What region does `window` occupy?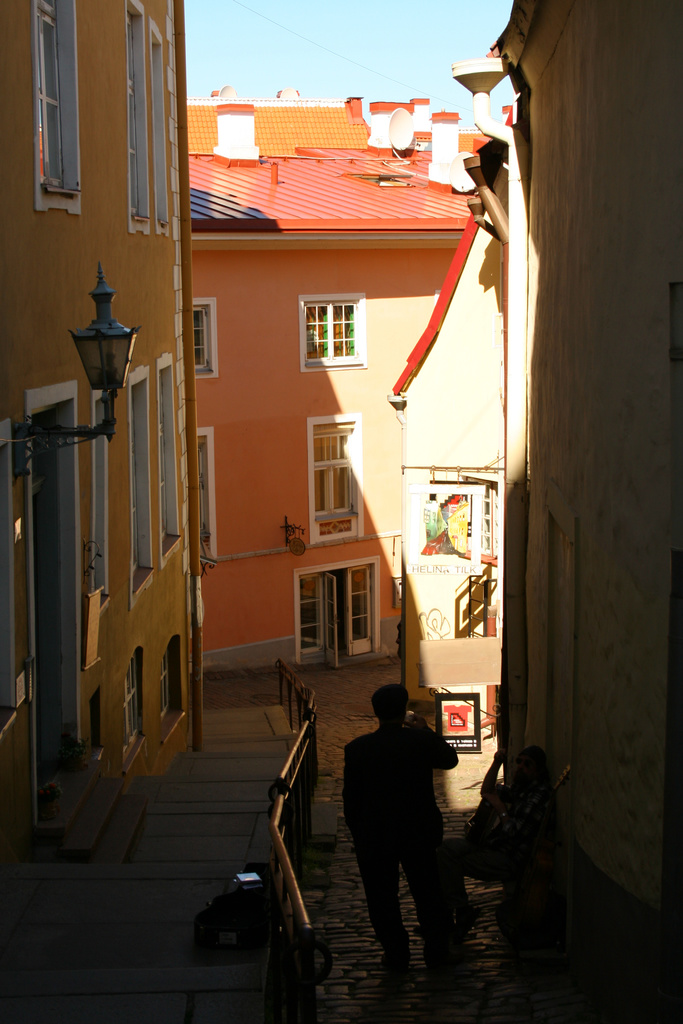
left=464, top=478, right=496, bottom=561.
